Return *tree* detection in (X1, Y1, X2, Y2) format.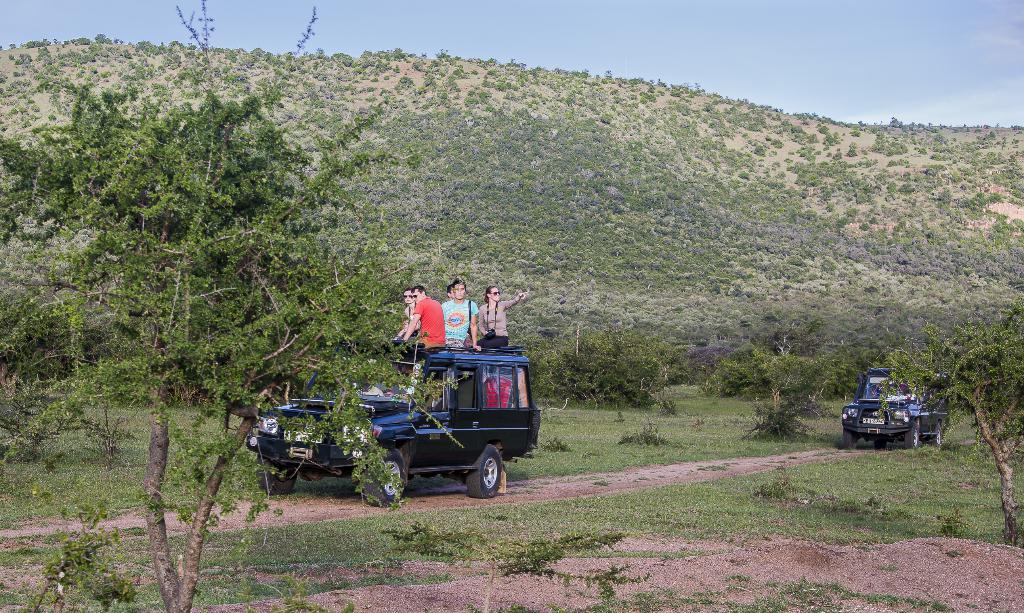
(876, 298, 1020, 550).
